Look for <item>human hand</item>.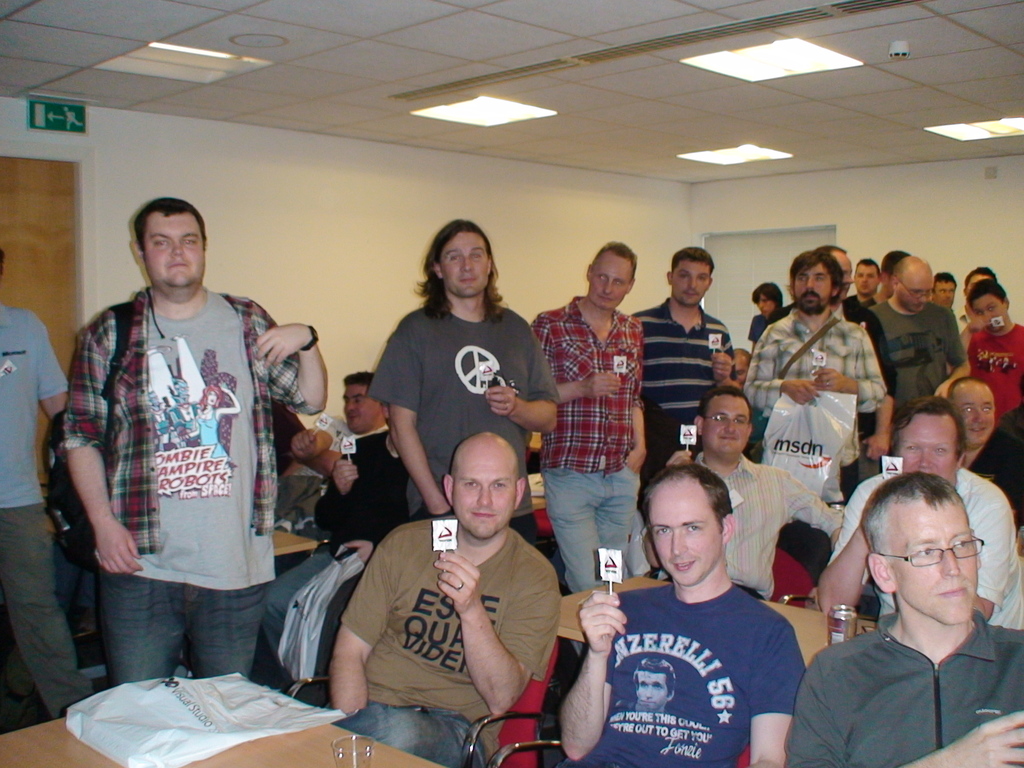
Found: <region>175, 426, 193, 444</region>.
